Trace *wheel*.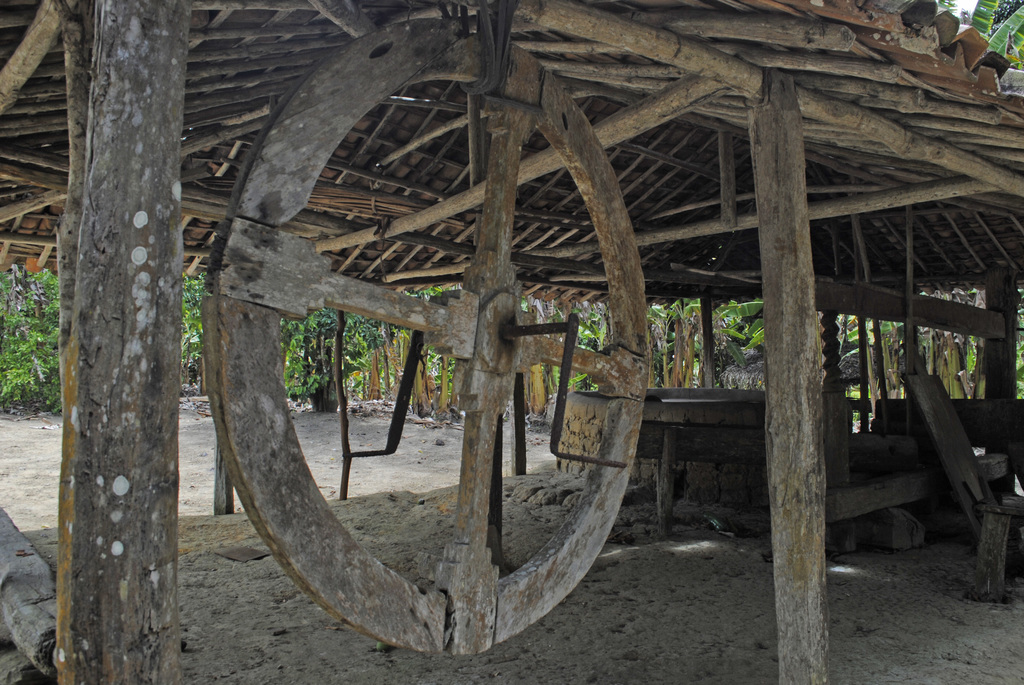
Traced to bbox=[198, 14, 646, 665].
